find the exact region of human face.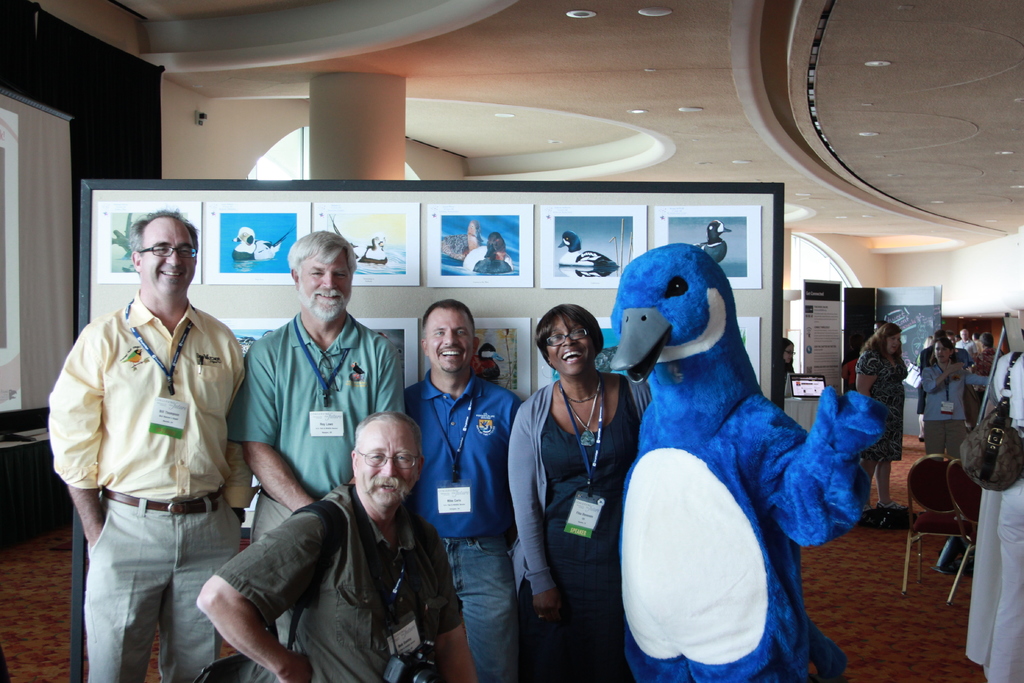
Exact region: 934/338/950/362.
